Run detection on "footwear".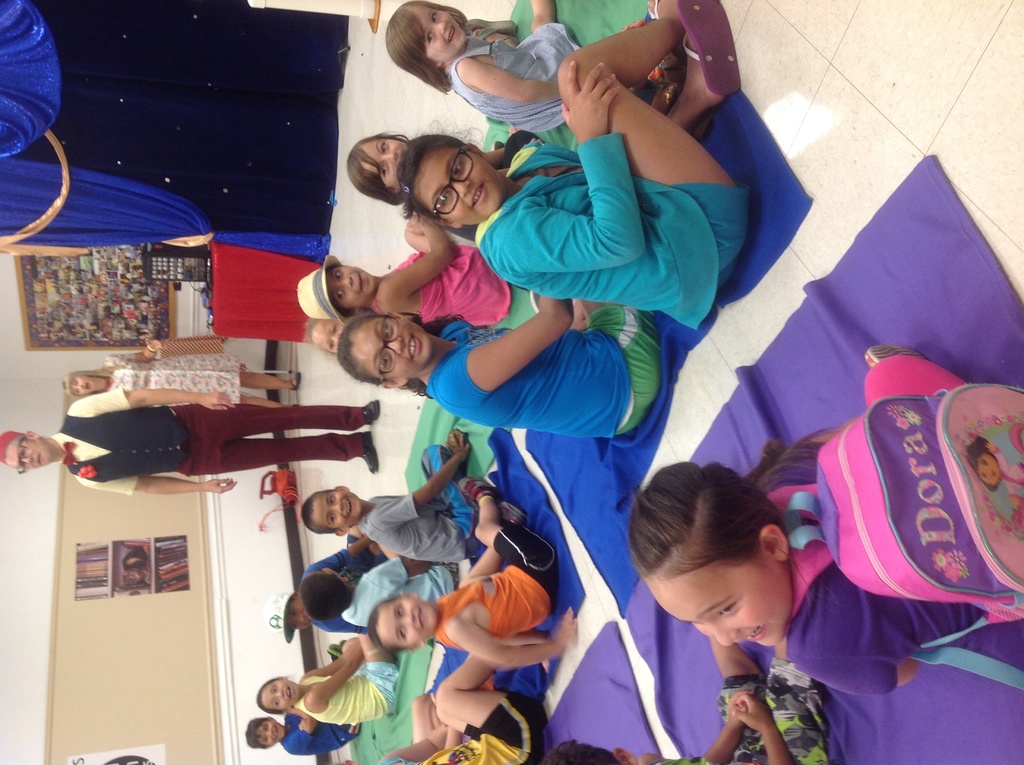
Result: 506 502 527 528.
